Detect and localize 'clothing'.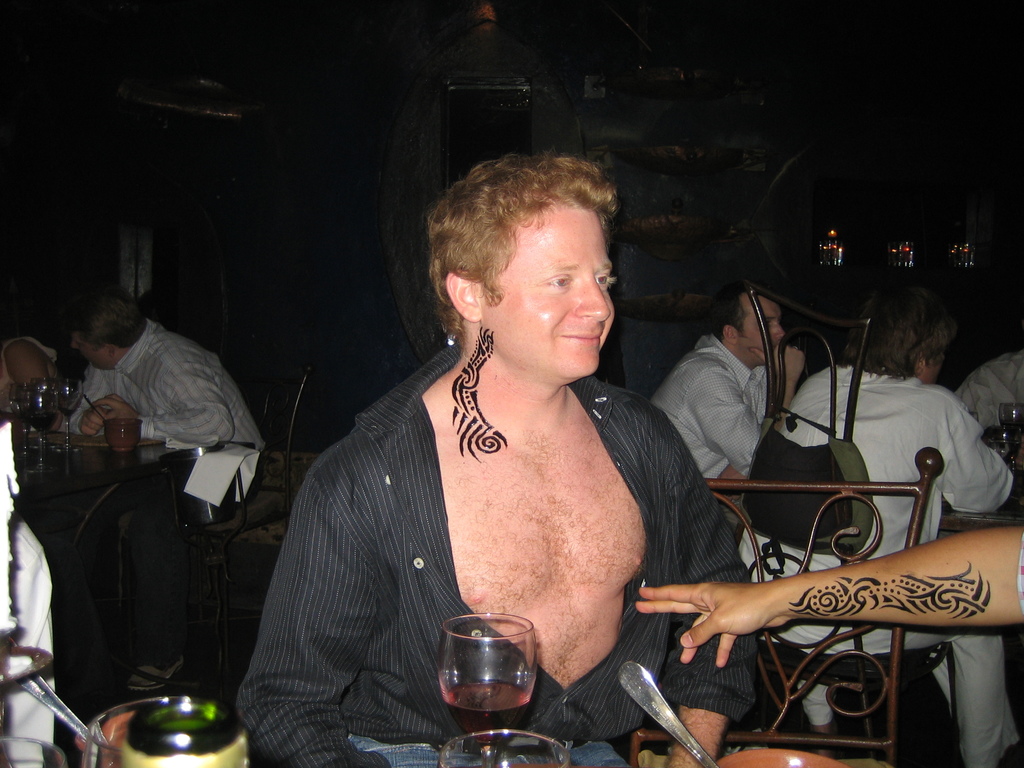
Localized at box=[648, 337, 784, 488].
